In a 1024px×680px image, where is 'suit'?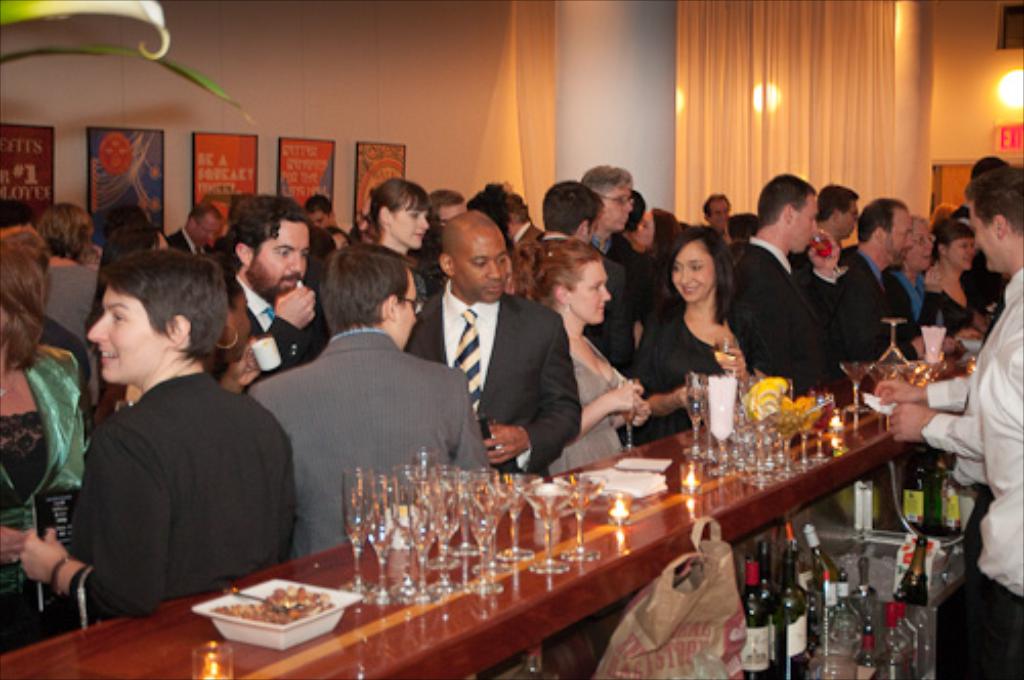
crop(242, 328, 504, 557).
